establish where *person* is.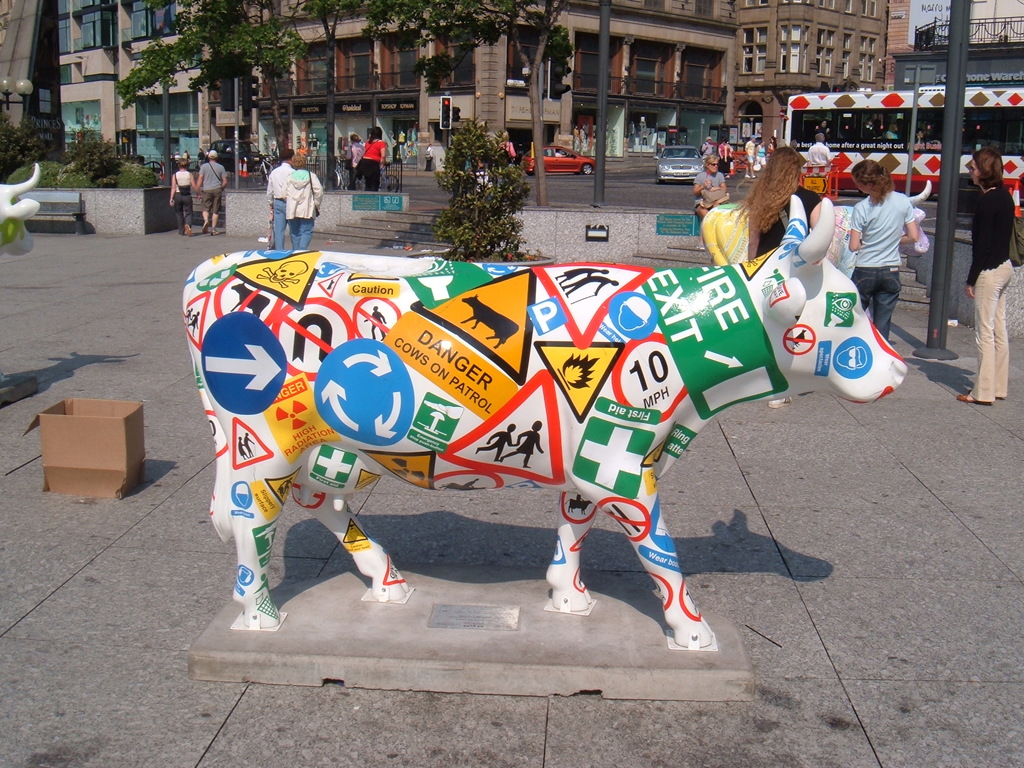
Established at x1=915, y1=127, x2=931, y2=151.
